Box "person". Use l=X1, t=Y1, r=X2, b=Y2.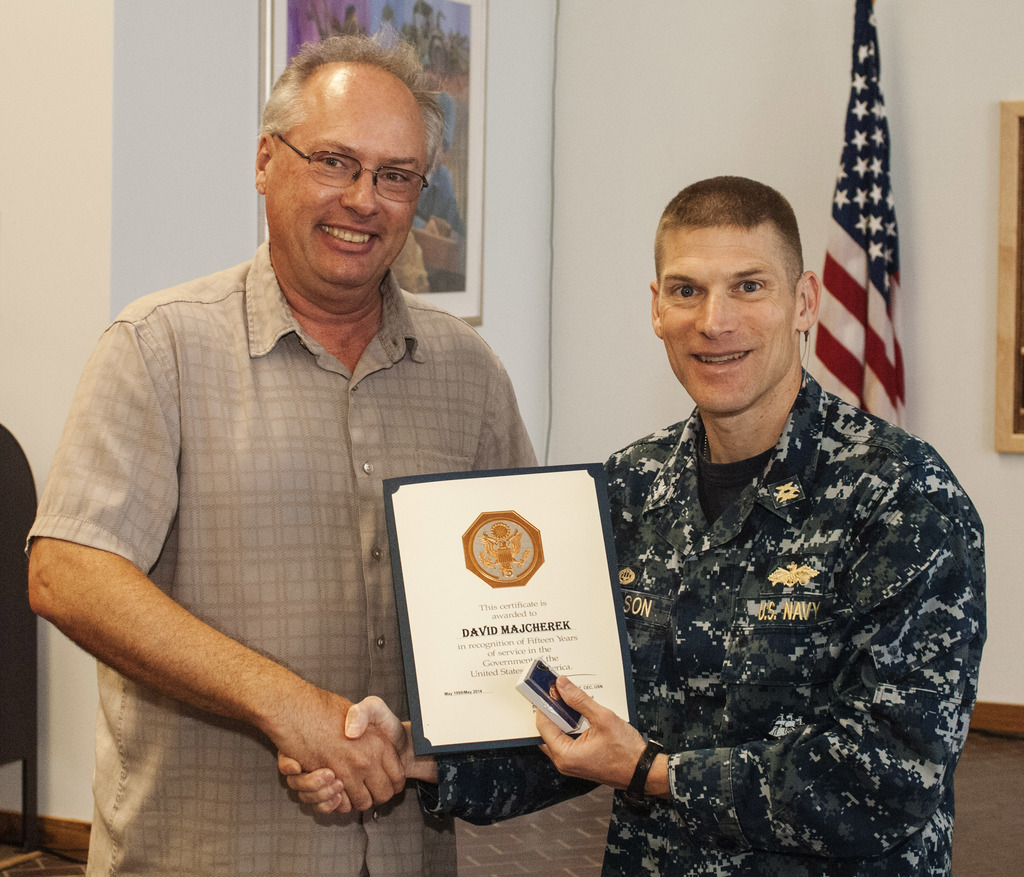
l=266, t=173, r=988, b=876.
